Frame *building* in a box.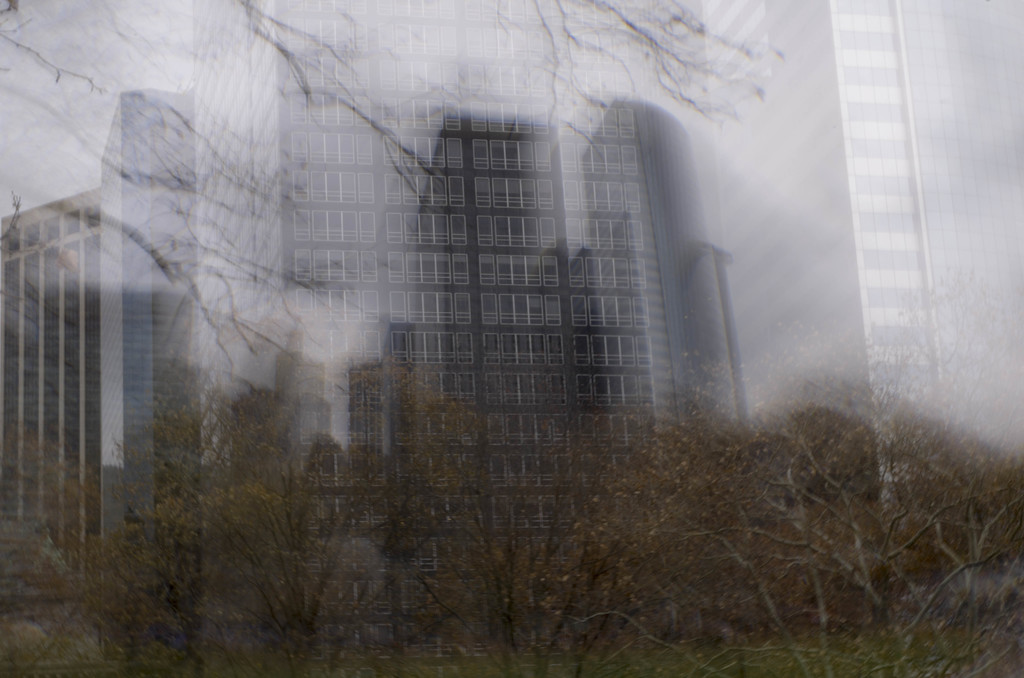
x1=0, y1=95, x2=195, y2=583.
